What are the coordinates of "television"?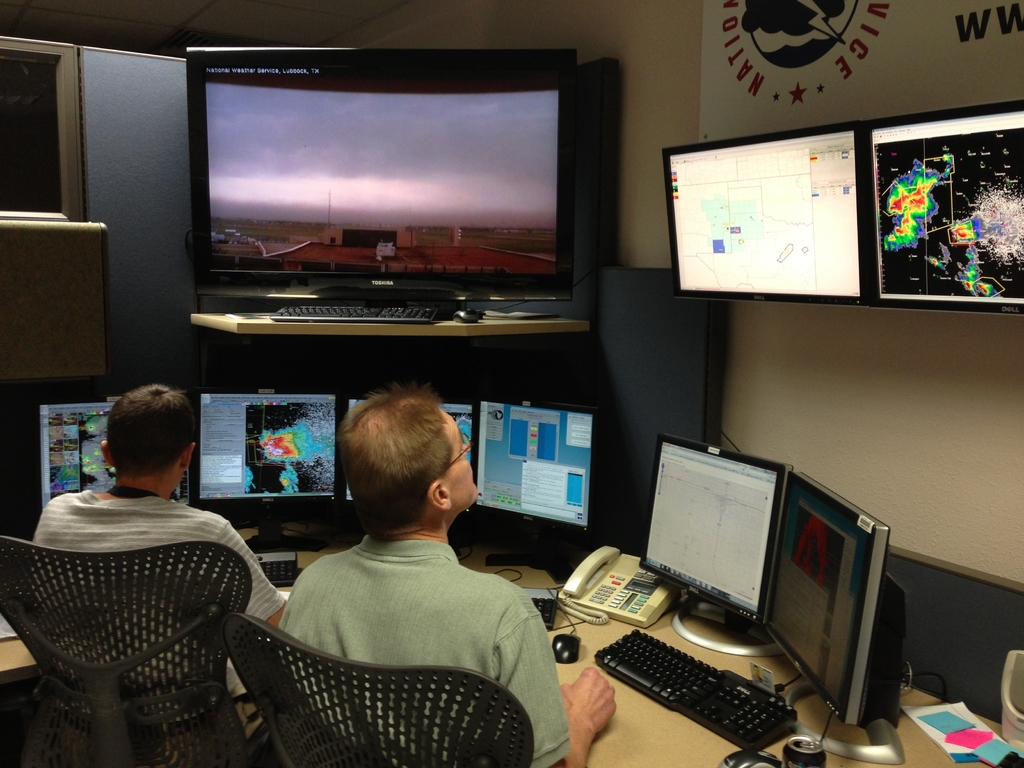
(x1=188, y1=47, x2=579, y2=303).
